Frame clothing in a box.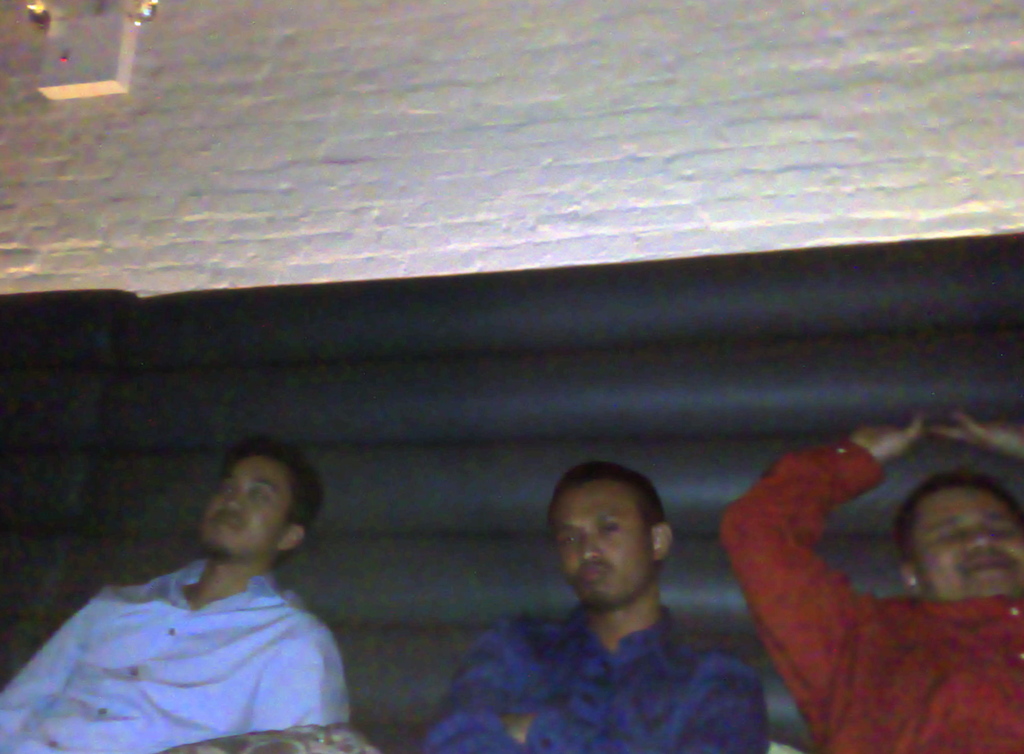
BBox(33, 535, 362, 741).
